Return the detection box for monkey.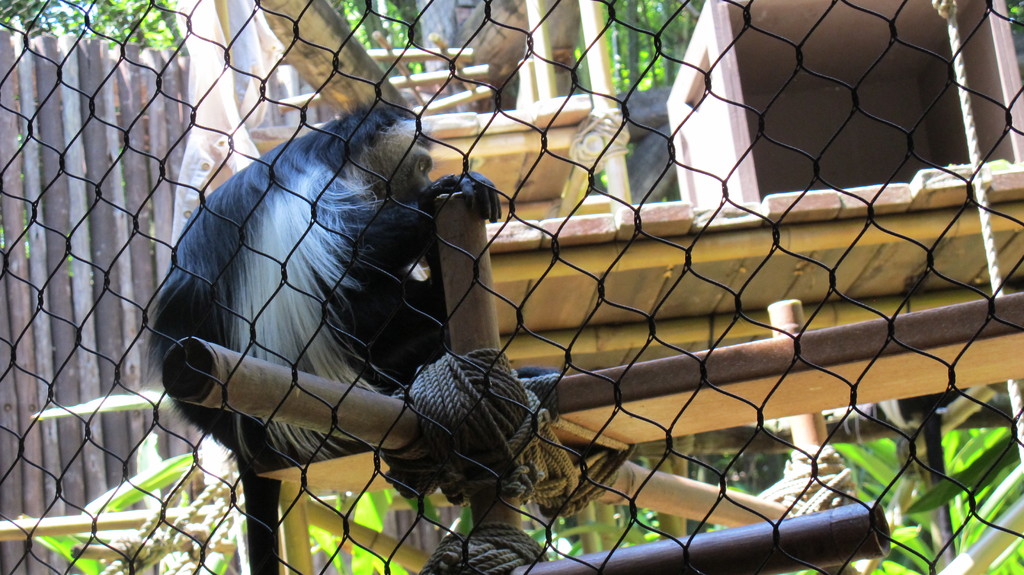
124 83 576 574.
